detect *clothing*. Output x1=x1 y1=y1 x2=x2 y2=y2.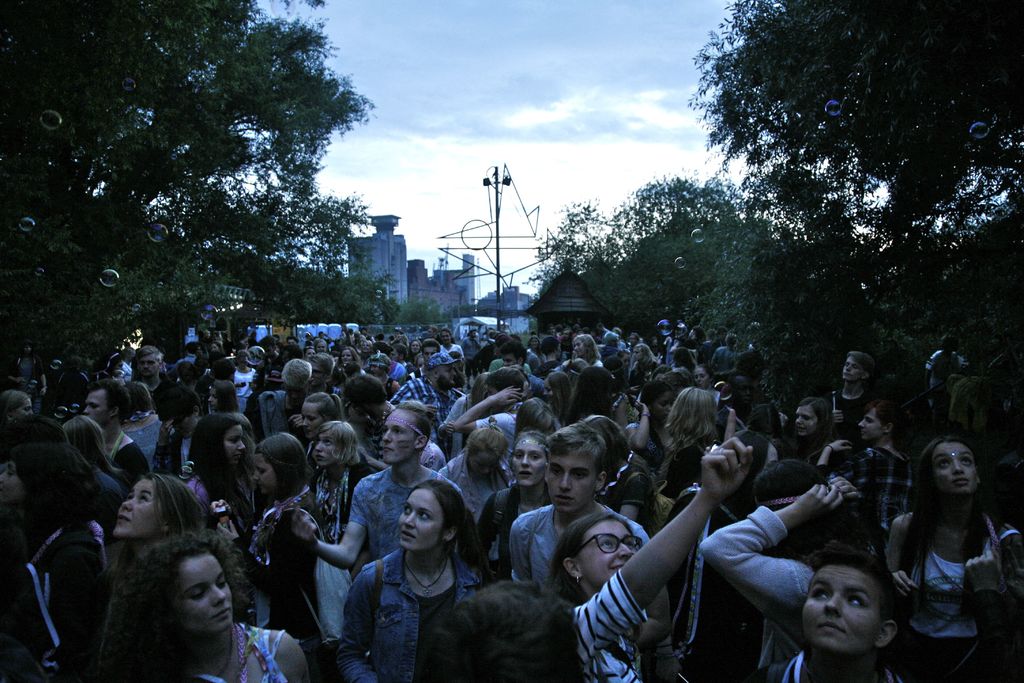
x1=188 y1=619 x2=296 y2=682.
